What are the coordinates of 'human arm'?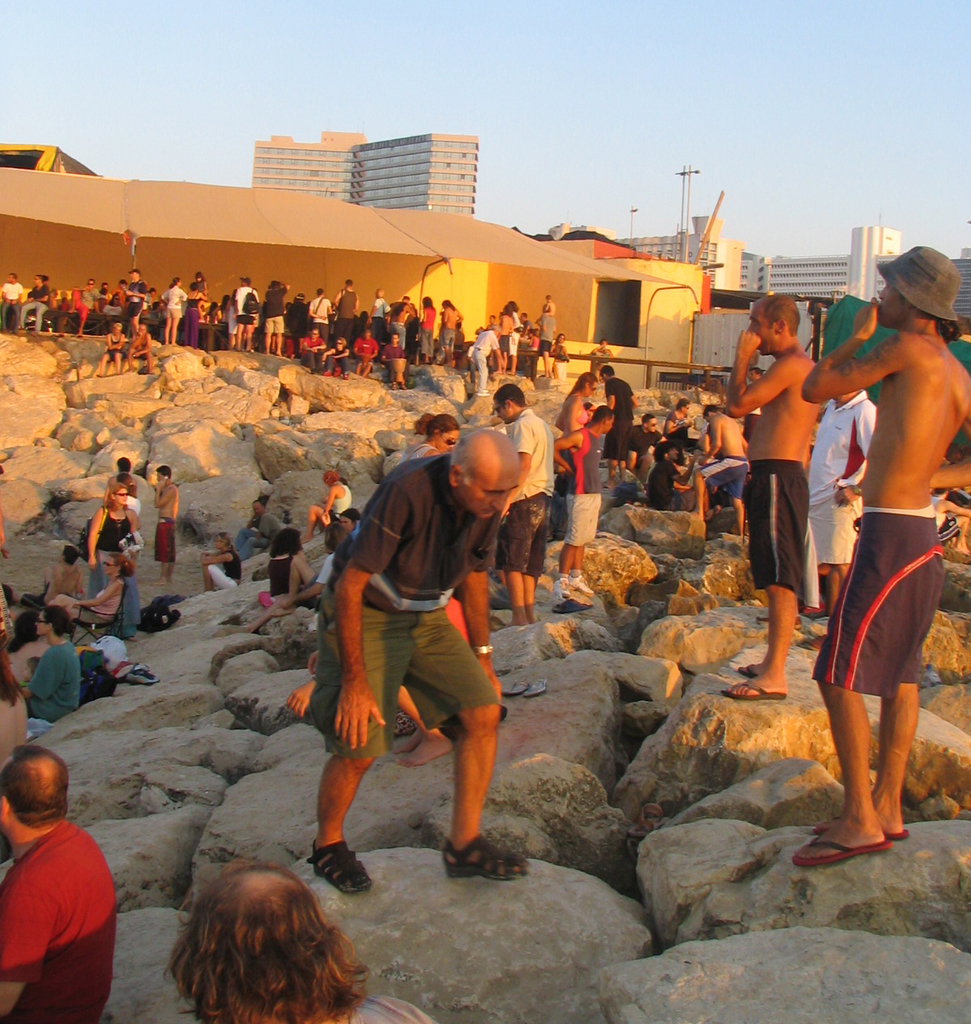
[198, 288, 209, 301].
